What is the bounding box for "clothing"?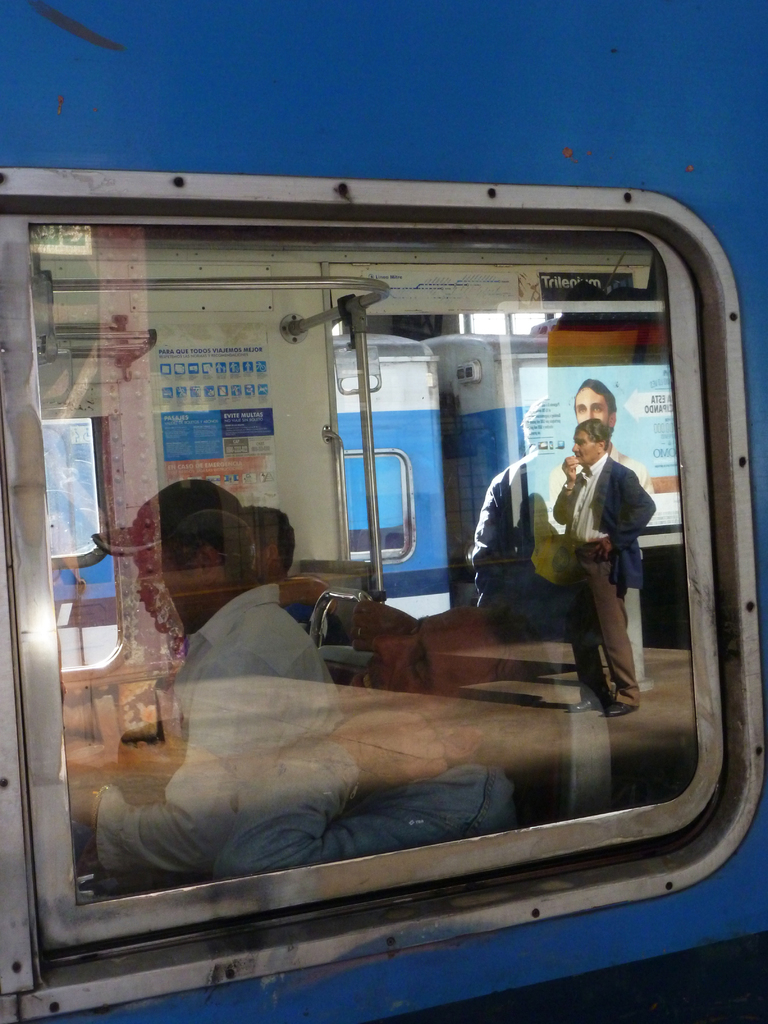
x1=467, y1=442, x2=651, y2=645.
